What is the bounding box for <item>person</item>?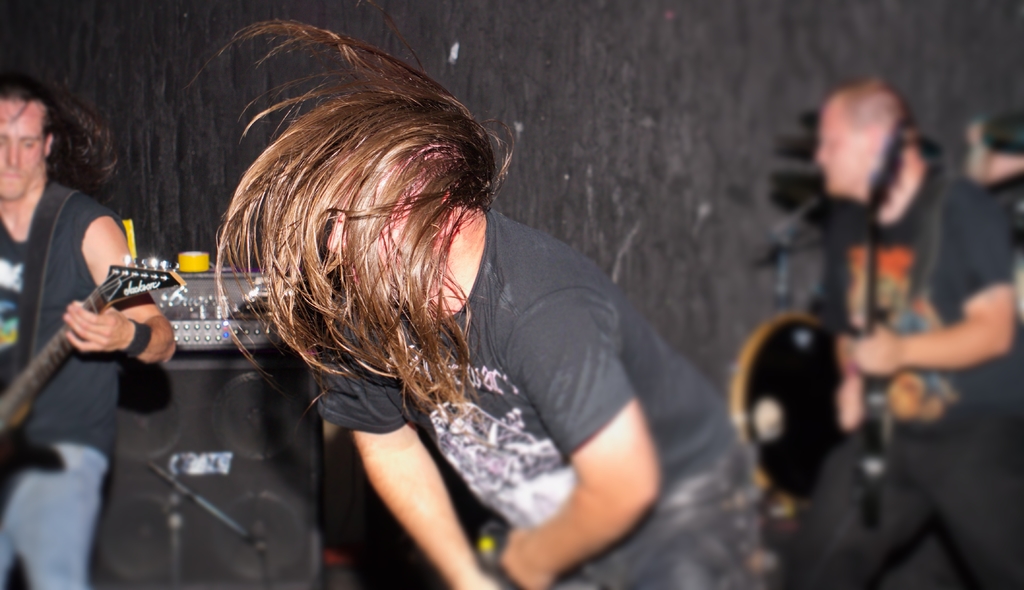
763:58:986:576.
